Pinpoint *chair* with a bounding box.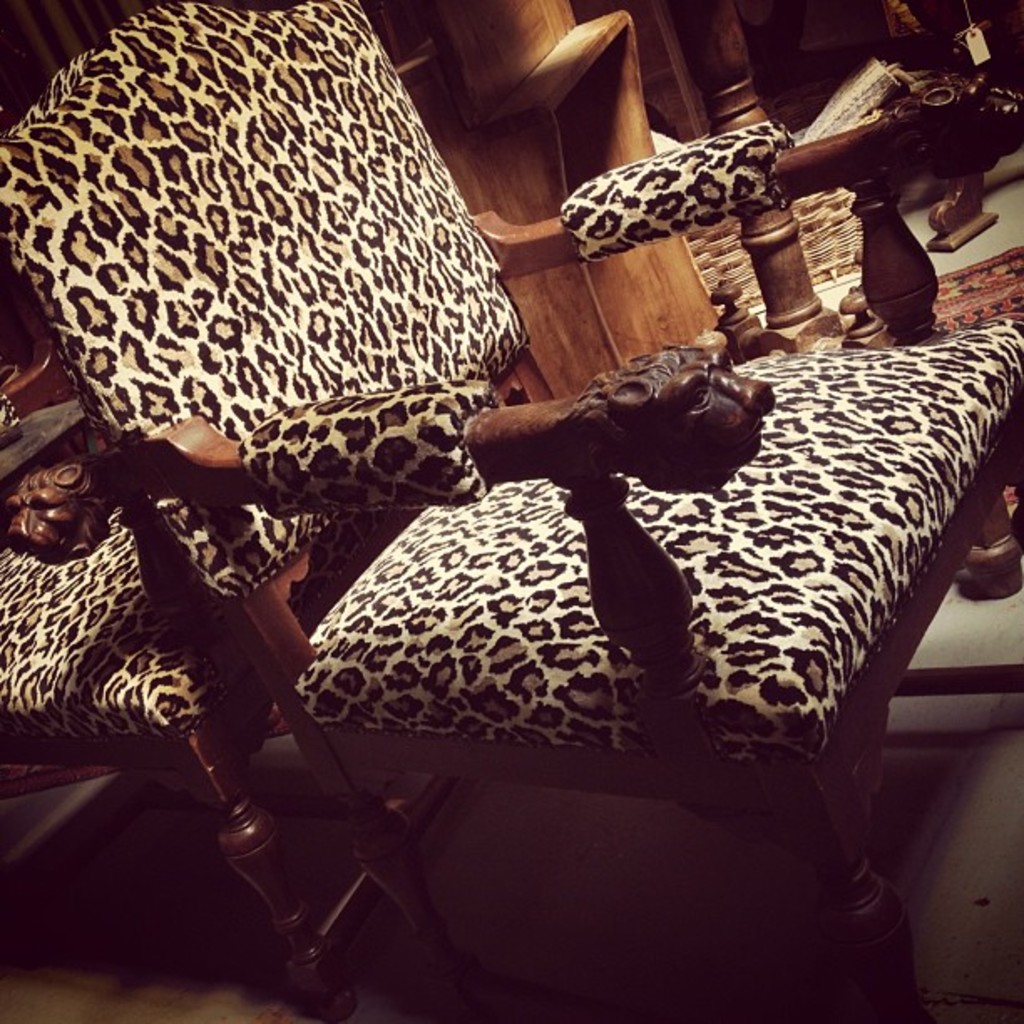
detection(0, 338, 566, 1022).
